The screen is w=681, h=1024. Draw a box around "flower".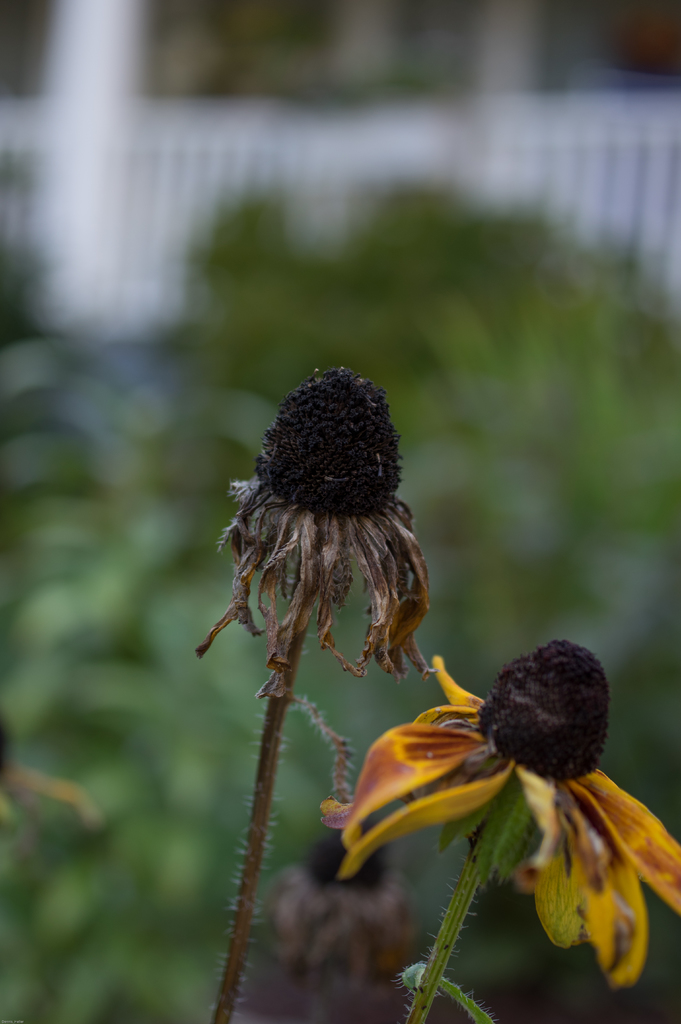
(left=292, top=610, right=680, bottom=947).
